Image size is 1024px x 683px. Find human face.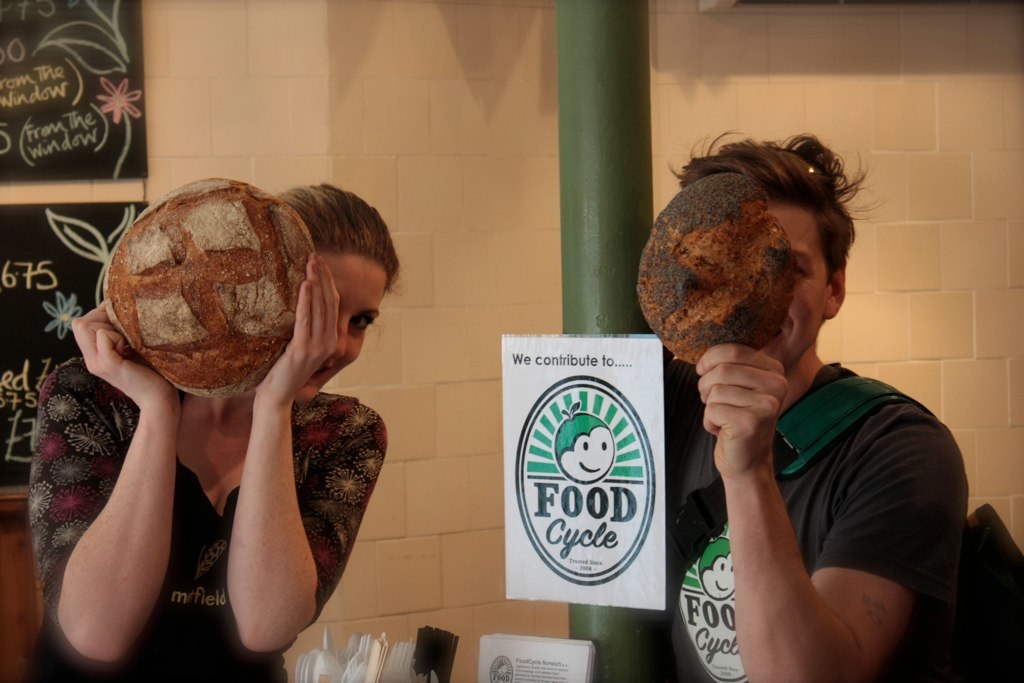
[x1=771, y1=206, x2=825, y2=375].
